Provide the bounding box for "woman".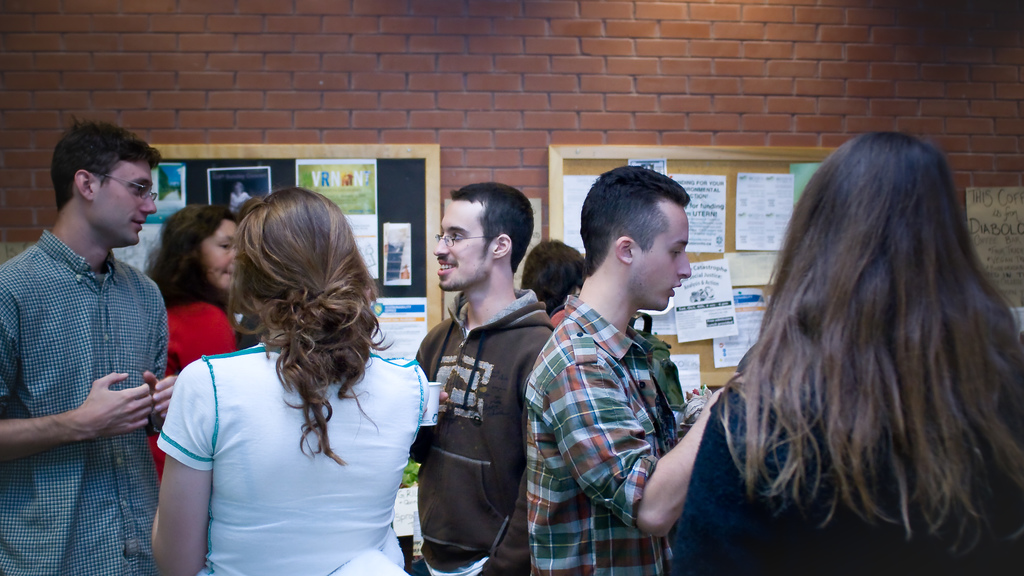
{"left": 656, "top": 126, "right": 1022, "bottom": 575}.
